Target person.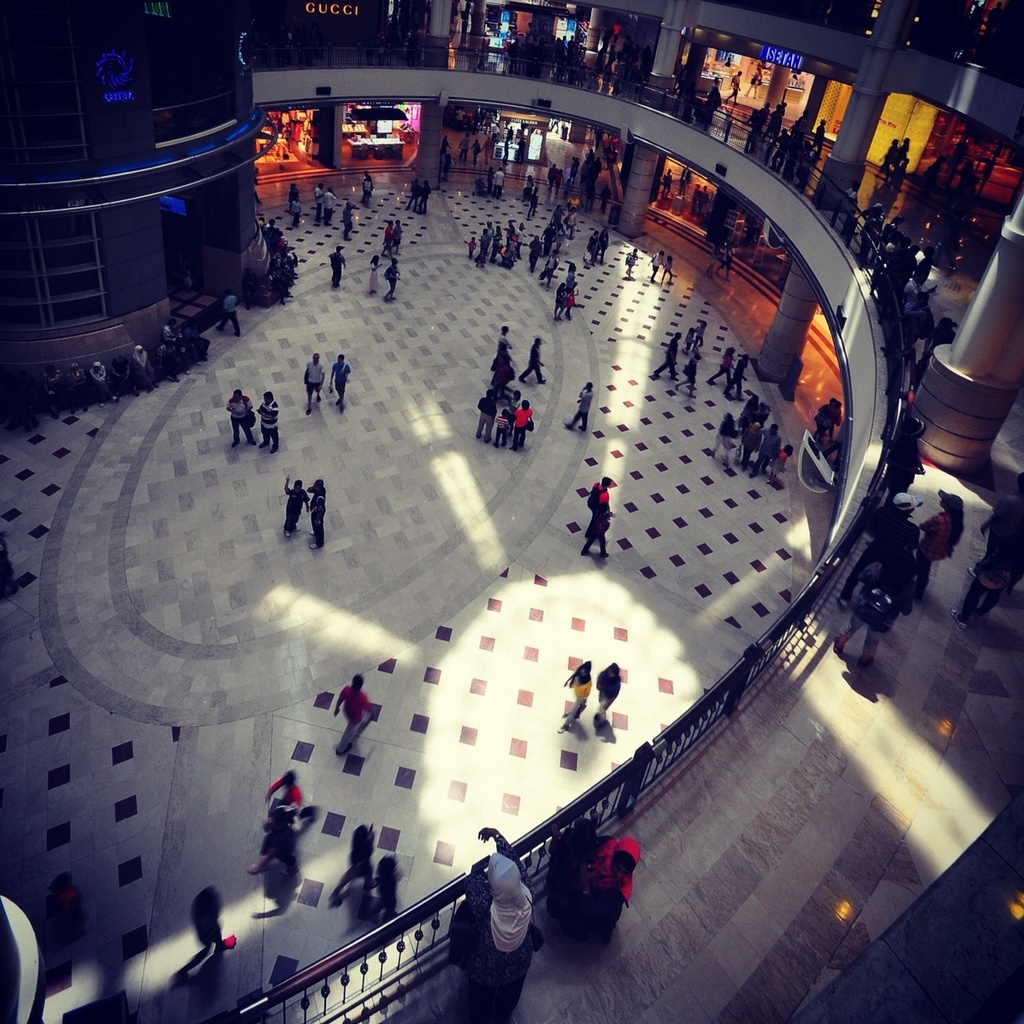
Target region: locate(344, 204, 352, 242).
